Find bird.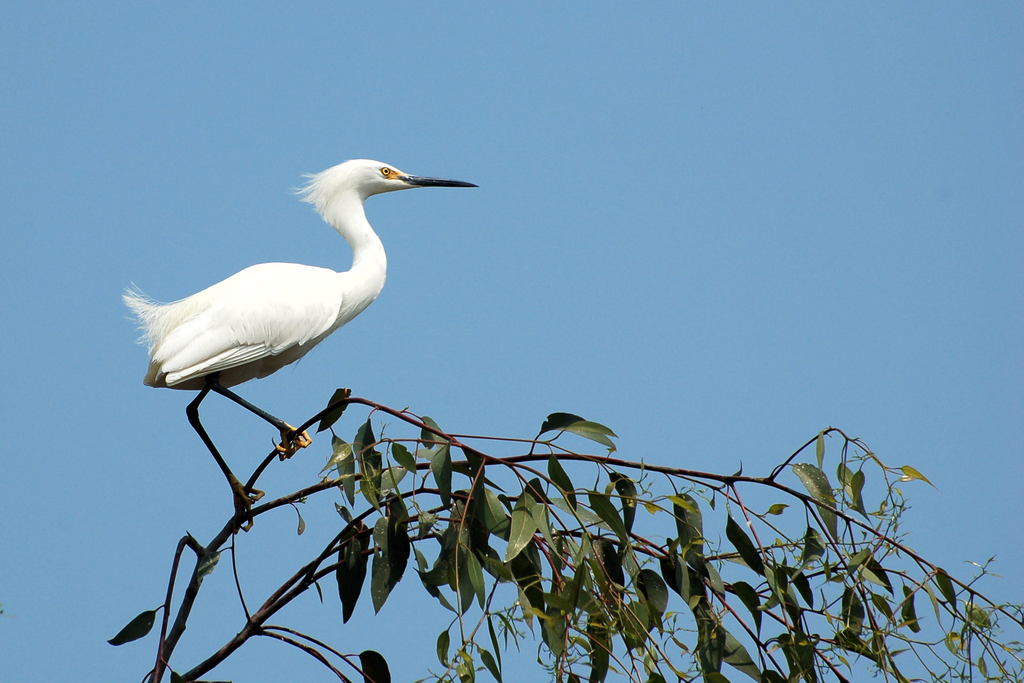
locate(124, 169, 464, 461).
